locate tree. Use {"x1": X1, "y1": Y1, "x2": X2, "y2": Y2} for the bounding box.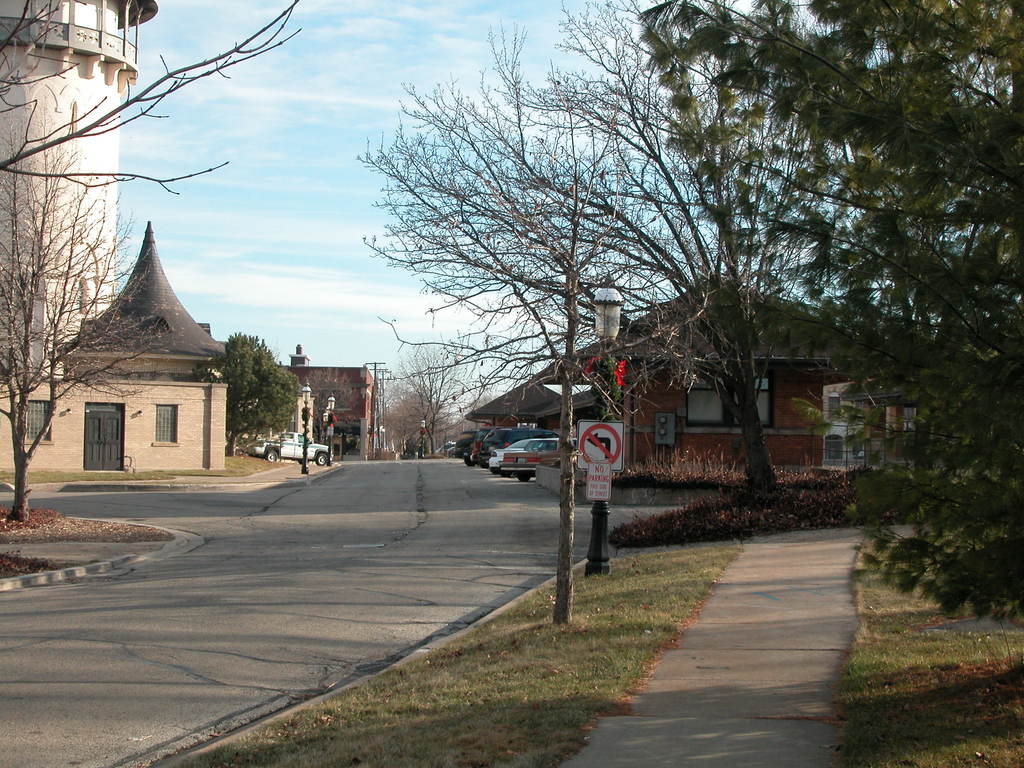
{"x1": 634, "y1": 0, "x2": 1023, "y2": 635}.
